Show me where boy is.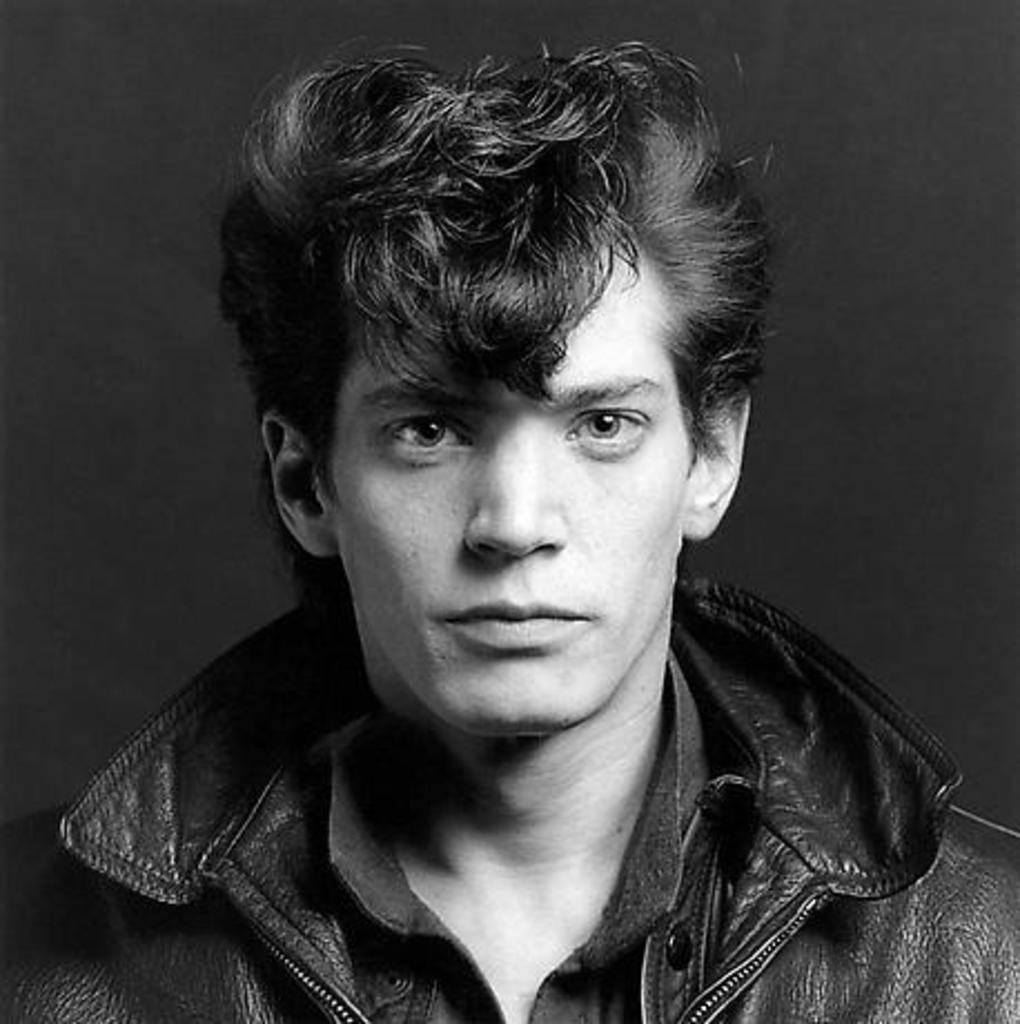
boy is at bbox=(69, 0, 949, 988).
